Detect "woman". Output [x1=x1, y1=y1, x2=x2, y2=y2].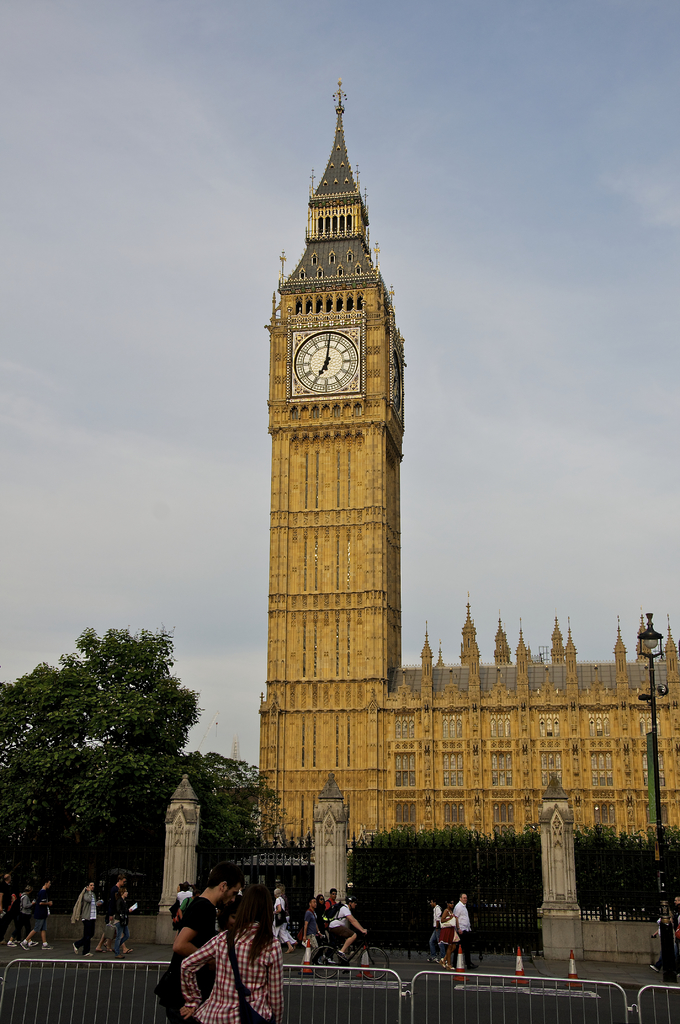
[x1=185, y1=883, x2=284, y2=1023].
